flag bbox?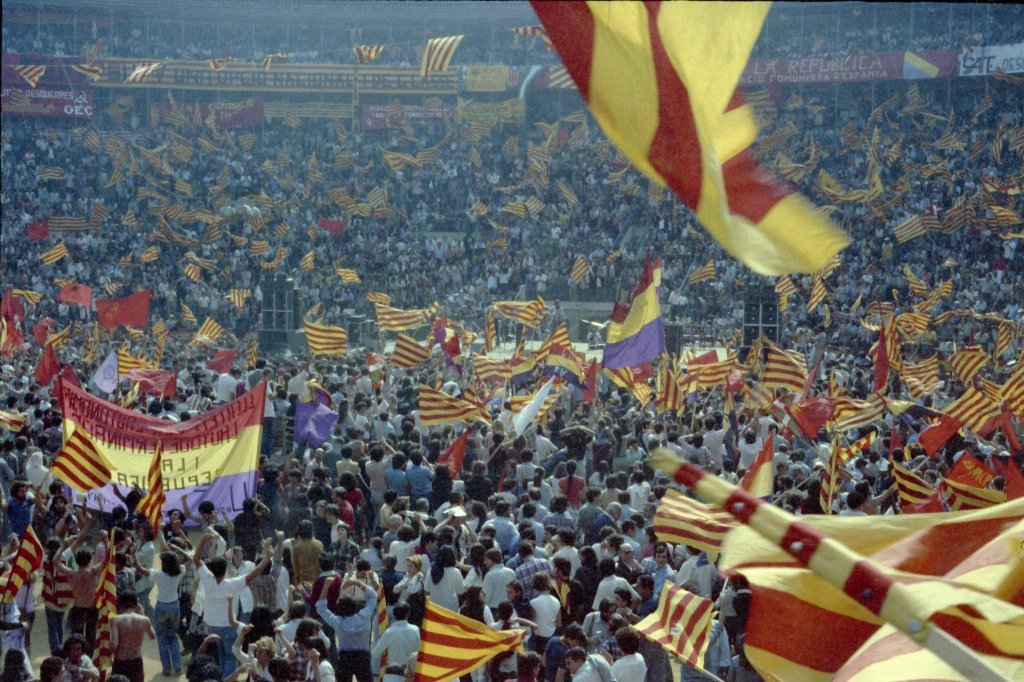
(x1=868, y1=317, x2=894, y2=398)
